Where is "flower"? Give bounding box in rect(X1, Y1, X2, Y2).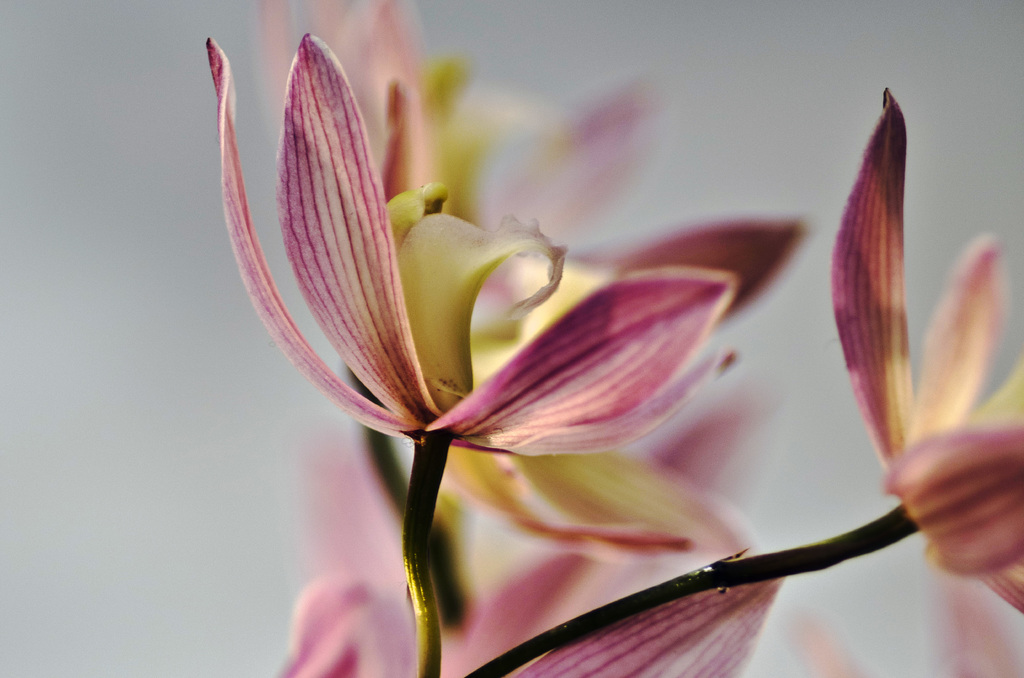
rect(837, 81, 1023, 614).
